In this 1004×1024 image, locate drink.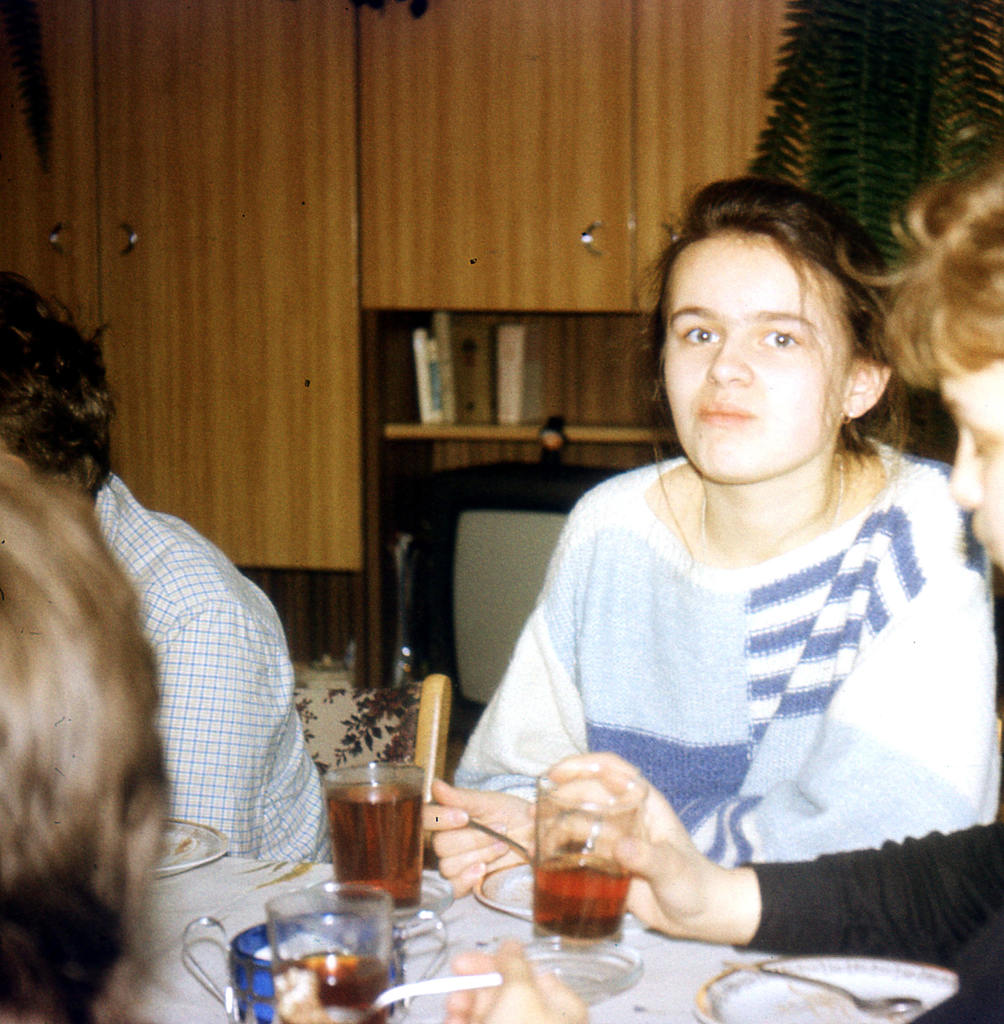
Bounding box: crop(541, 847, 626, 941).
